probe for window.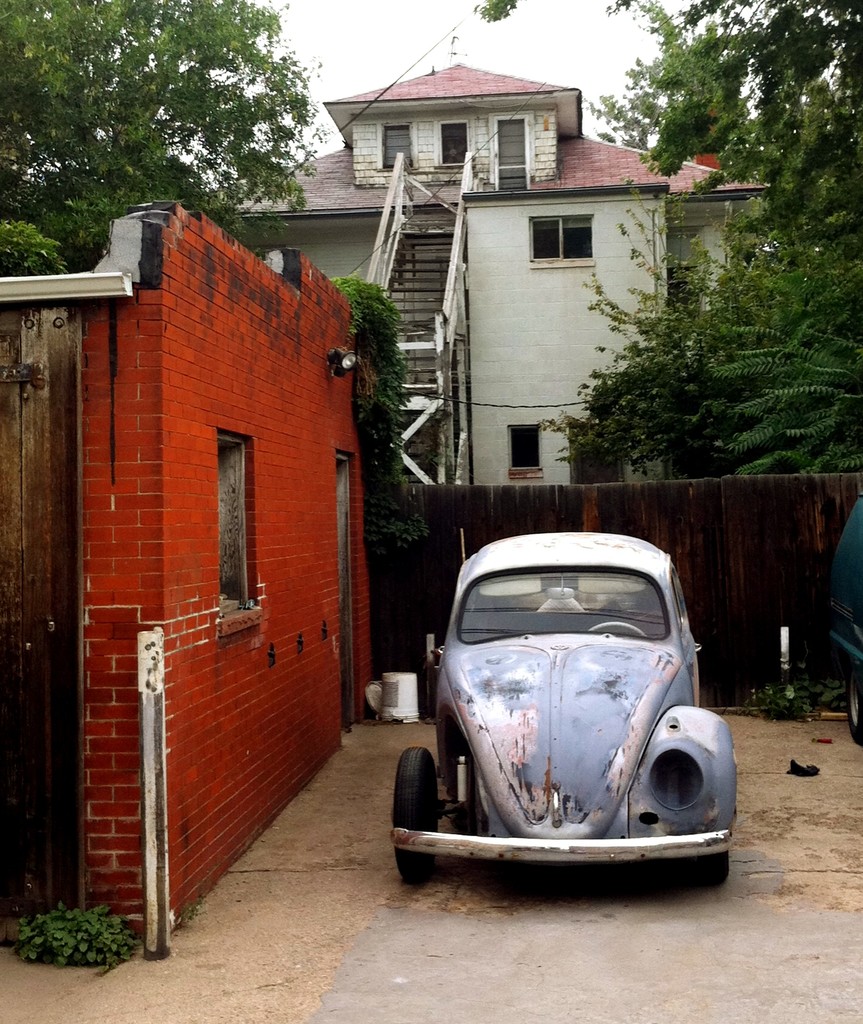
Probe result: crop(527, 216, 592, 257).
